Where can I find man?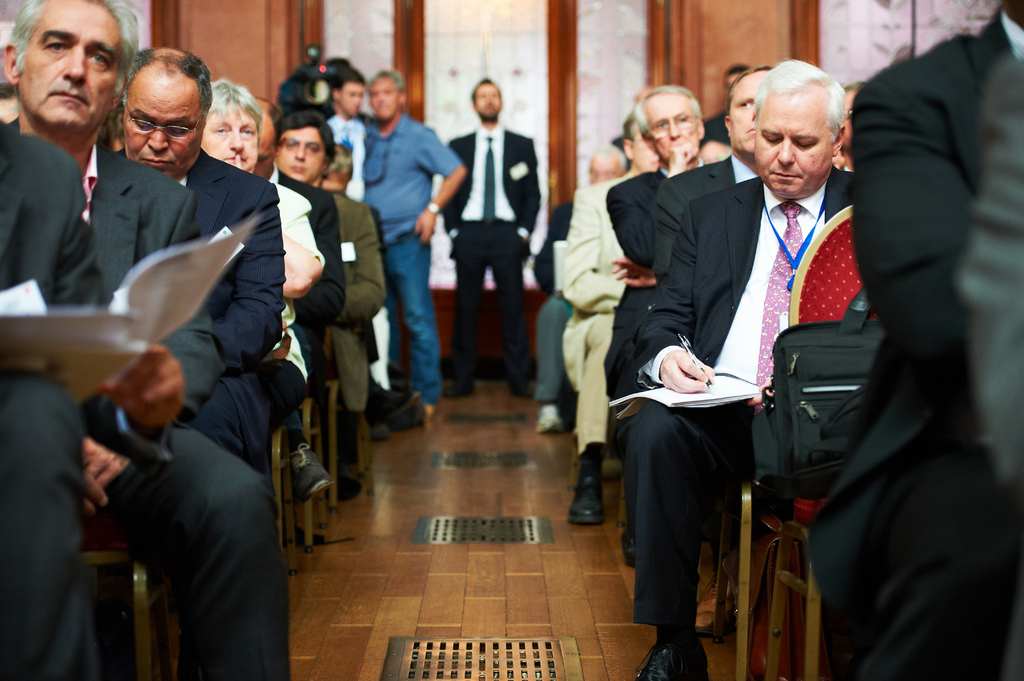
You can find it at 637, 65, 776, 297.
